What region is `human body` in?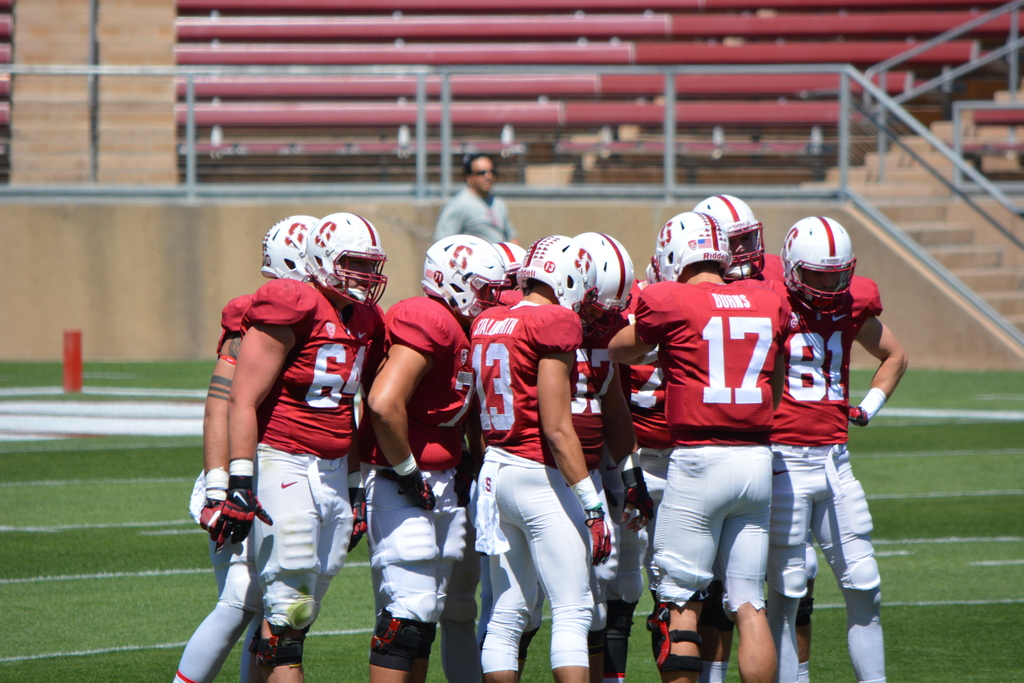
locate(609, 279, 776, 682).
